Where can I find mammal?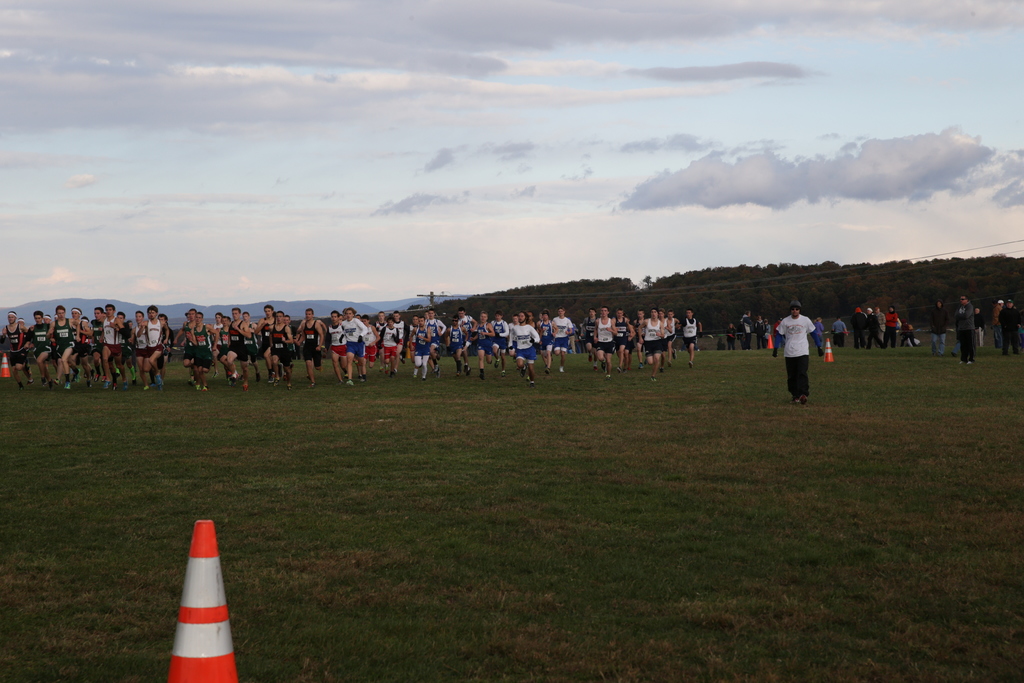
You can find it at bbox(812, 317, 826, 354).
